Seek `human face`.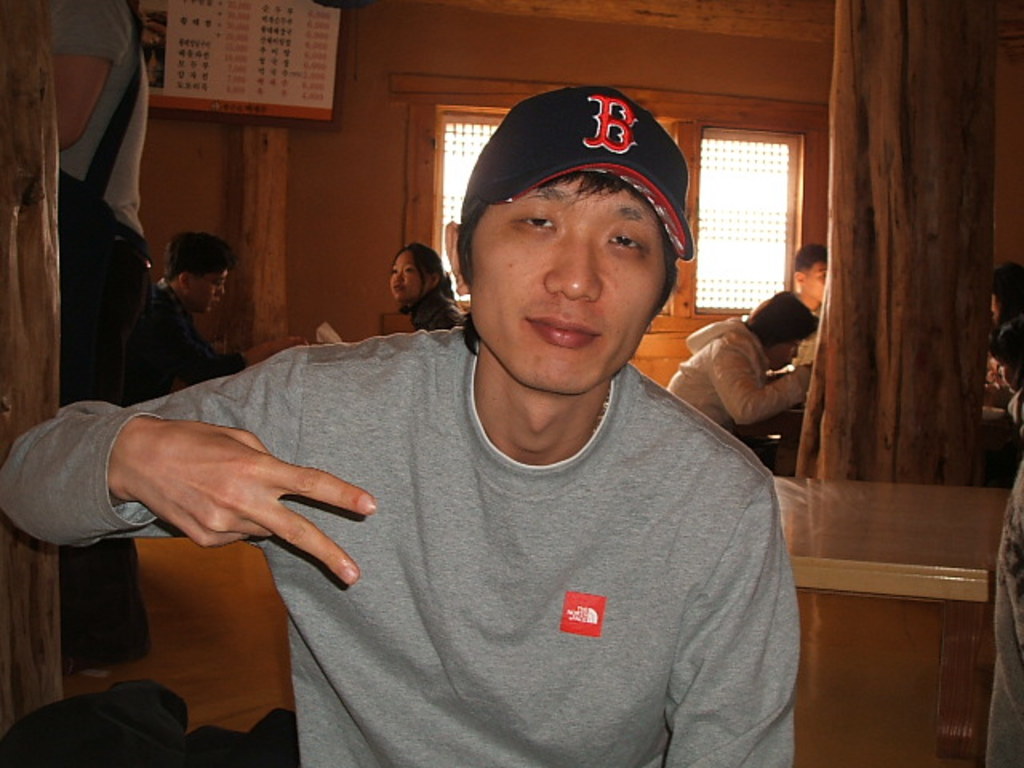
<box>766,334,800,370</box>.
